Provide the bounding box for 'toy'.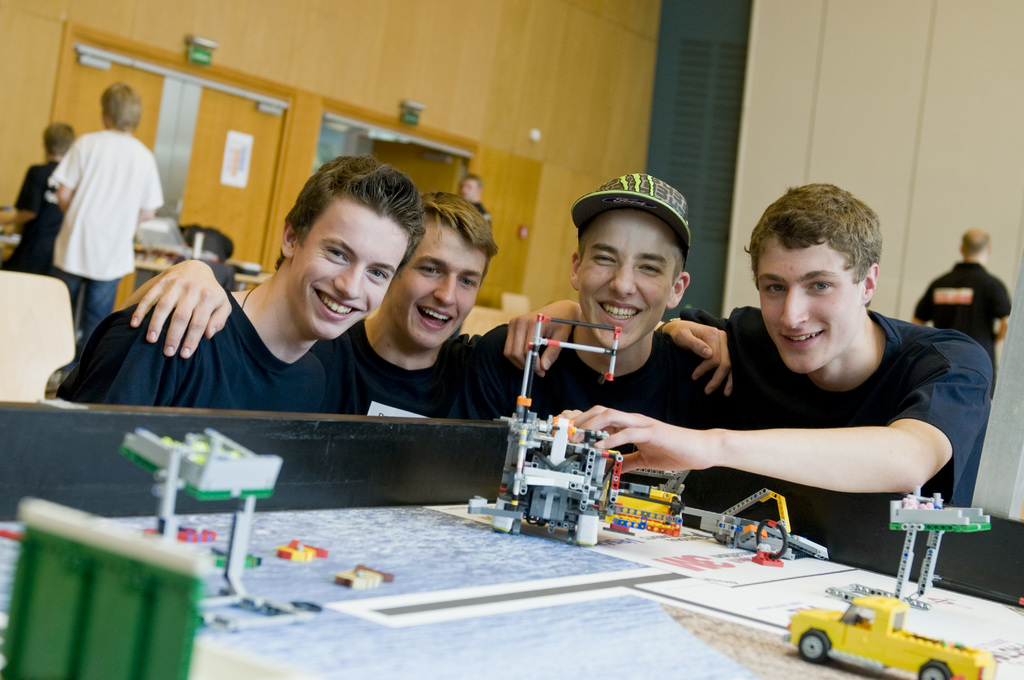
crop(598, 451, 687, 538).
